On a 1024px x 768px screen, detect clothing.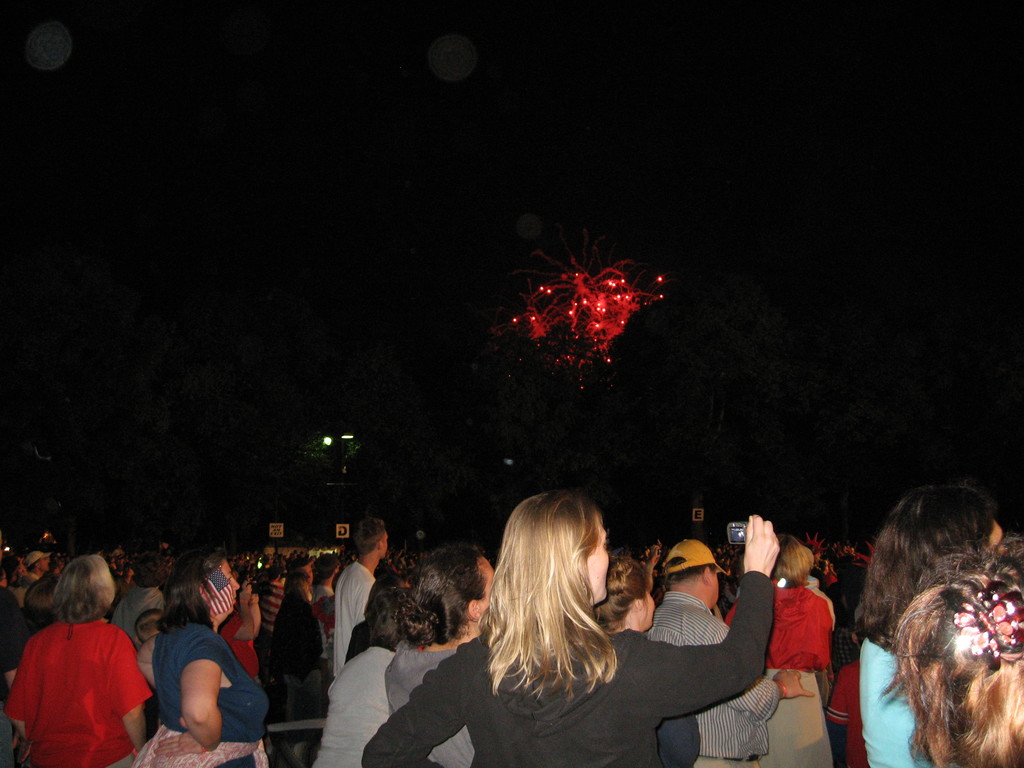
crop(23, 559, 55, 601).
